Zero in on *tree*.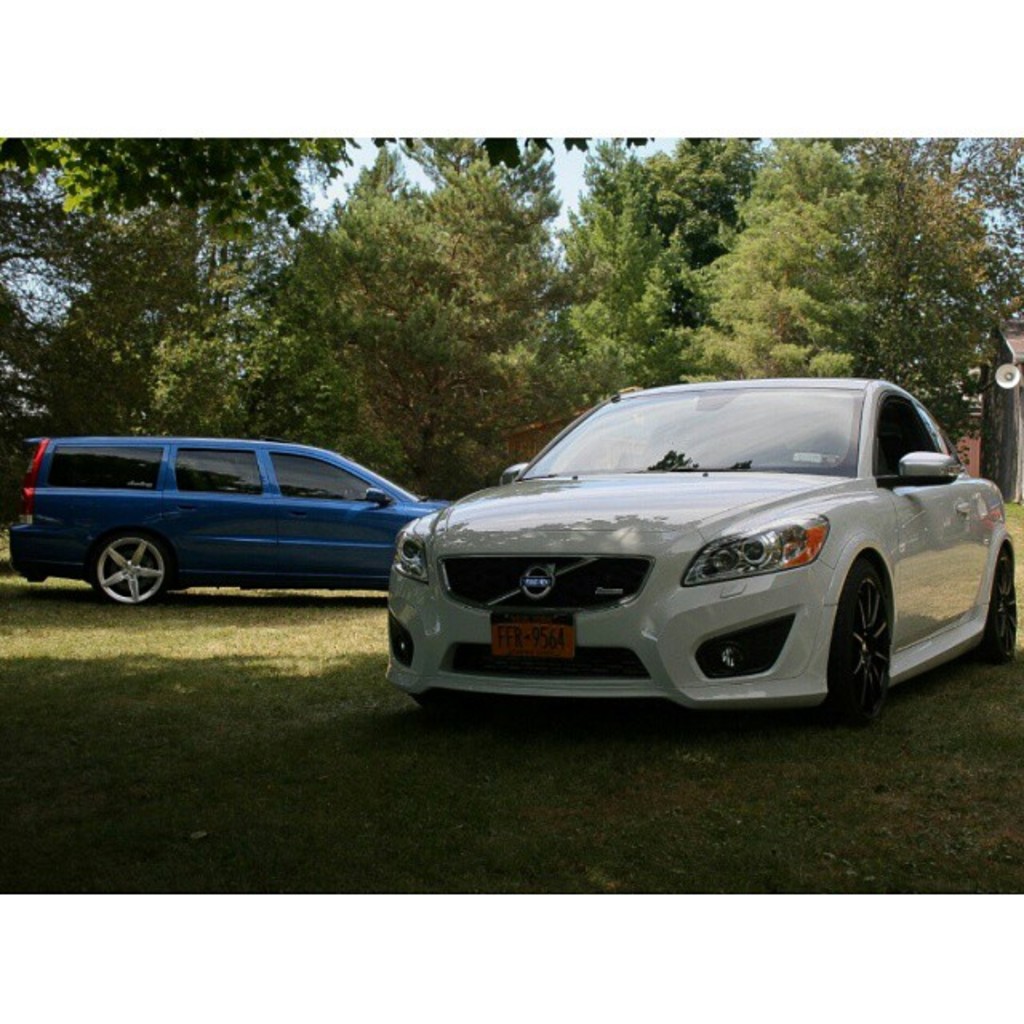
Zeroed in: [704, 163, 1023, 368].
